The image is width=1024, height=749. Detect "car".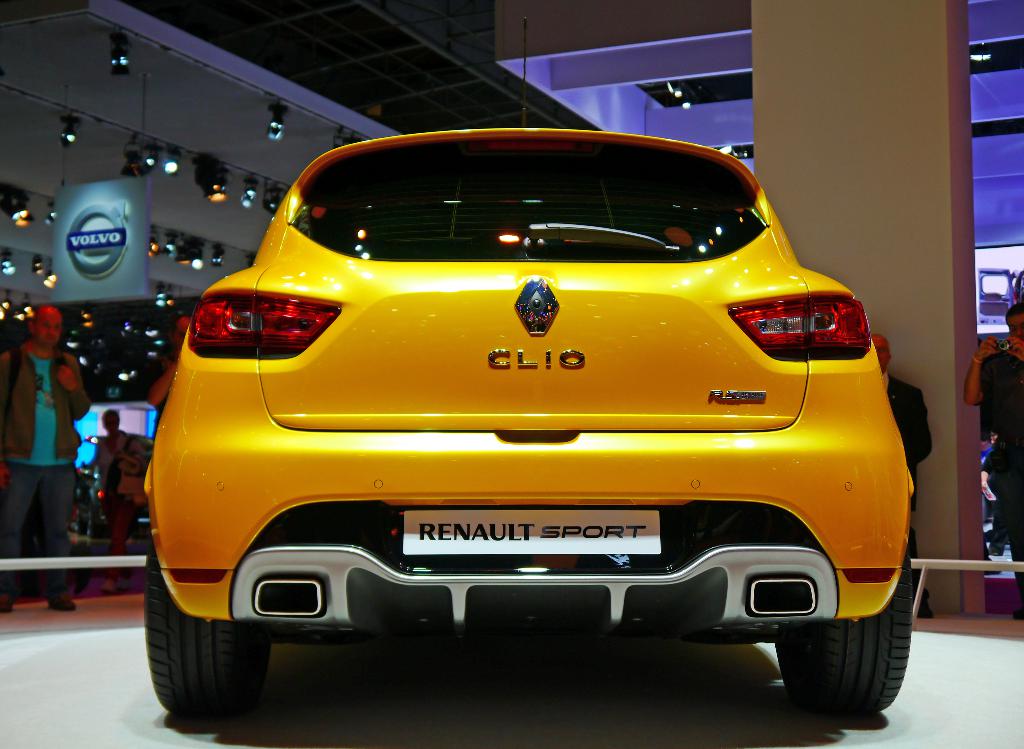
Detection: <region>114, 109, 902, 720</region>.
